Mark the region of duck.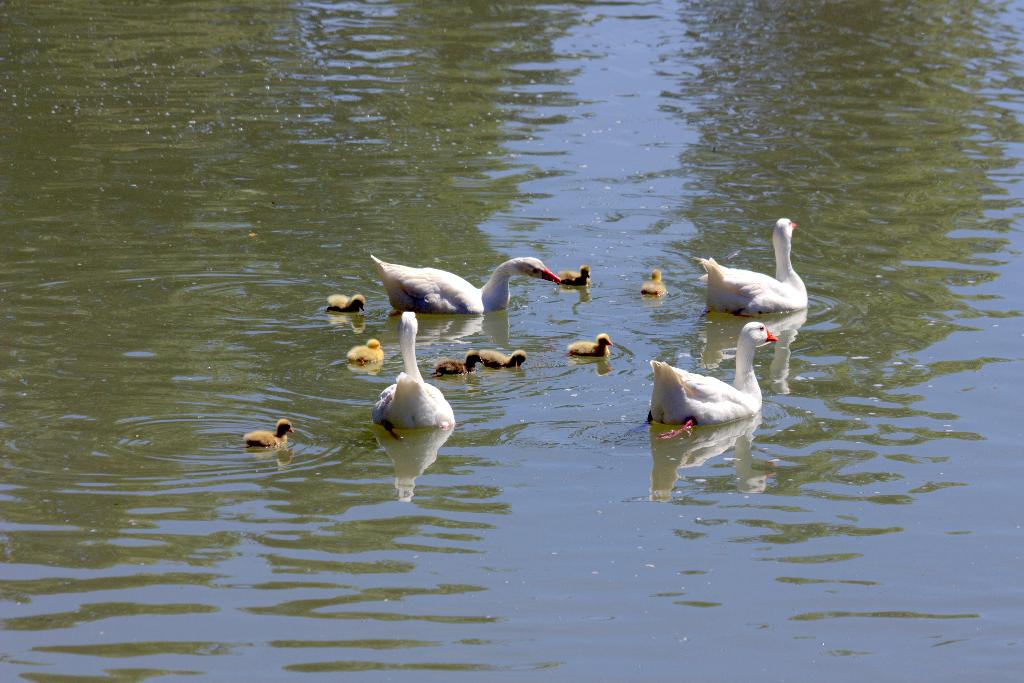
Region: rect(564, 331, 618, 361).
